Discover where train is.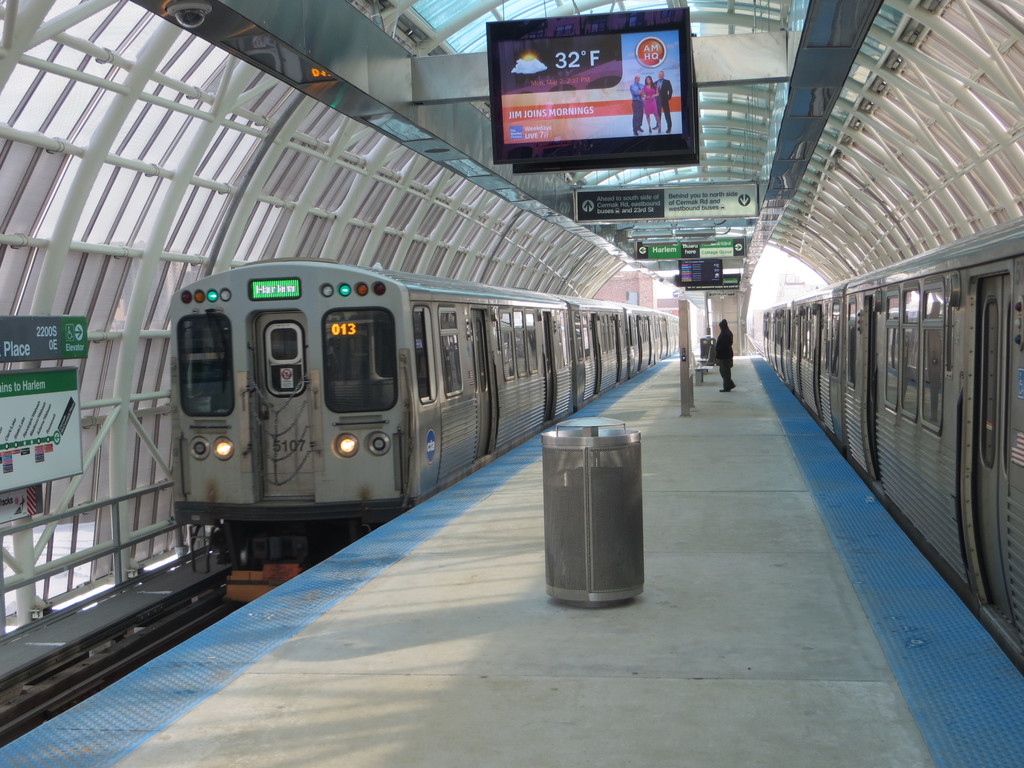
Discovered at x1=175, y1=262, x2=680, y2=611.
